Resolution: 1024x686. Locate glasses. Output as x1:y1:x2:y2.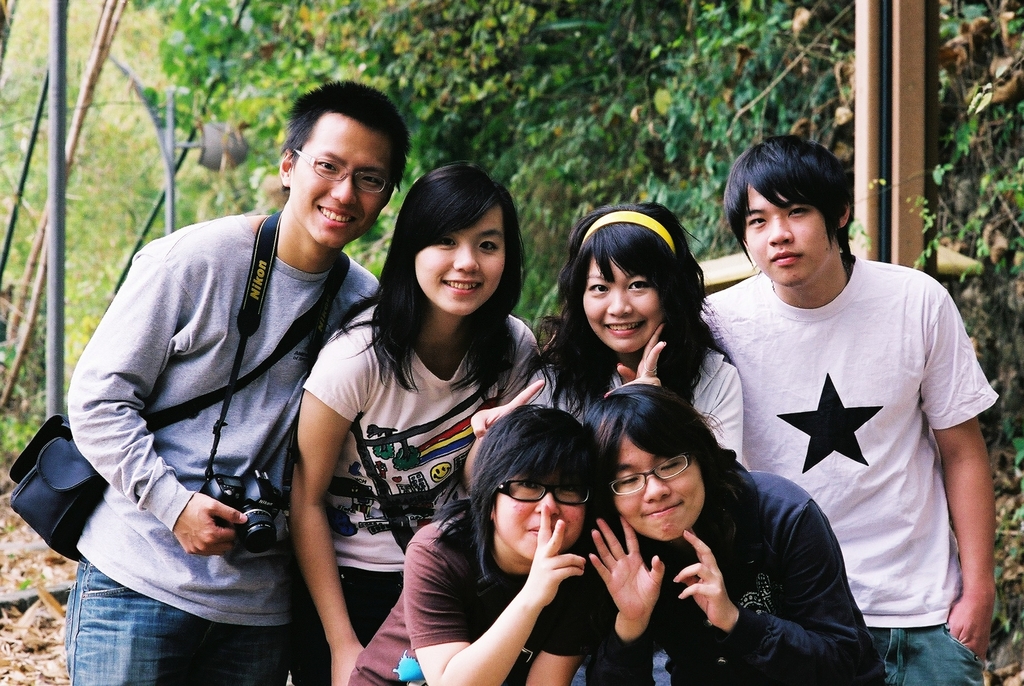
490:475:594:511.
